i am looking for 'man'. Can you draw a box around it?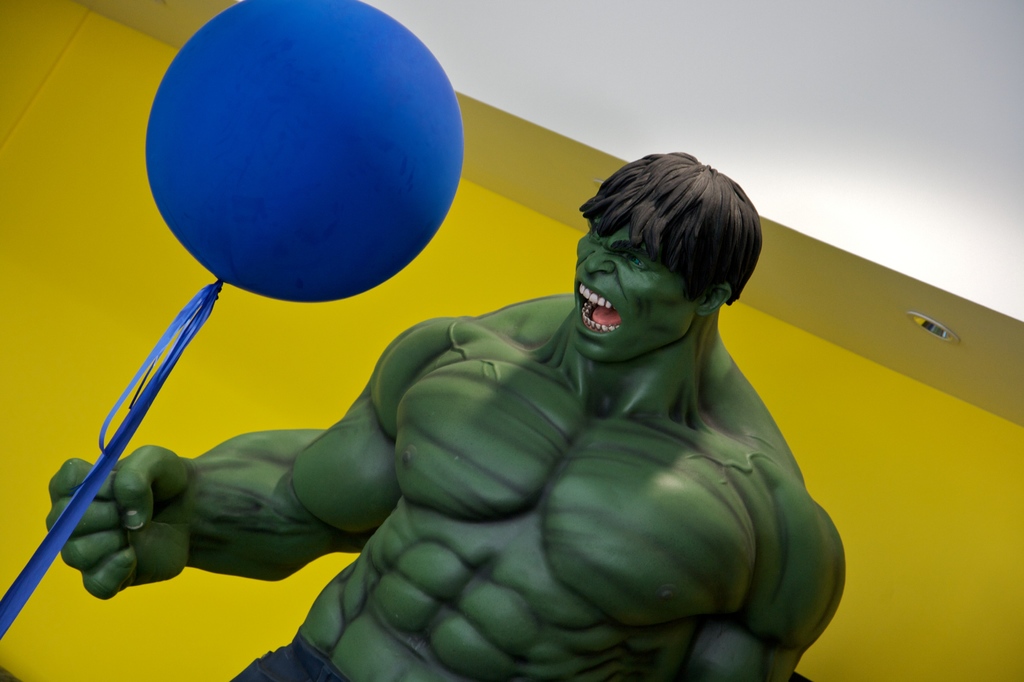
Sure, the bounding box is (left=228, top=143, right=845, bottom=661).
